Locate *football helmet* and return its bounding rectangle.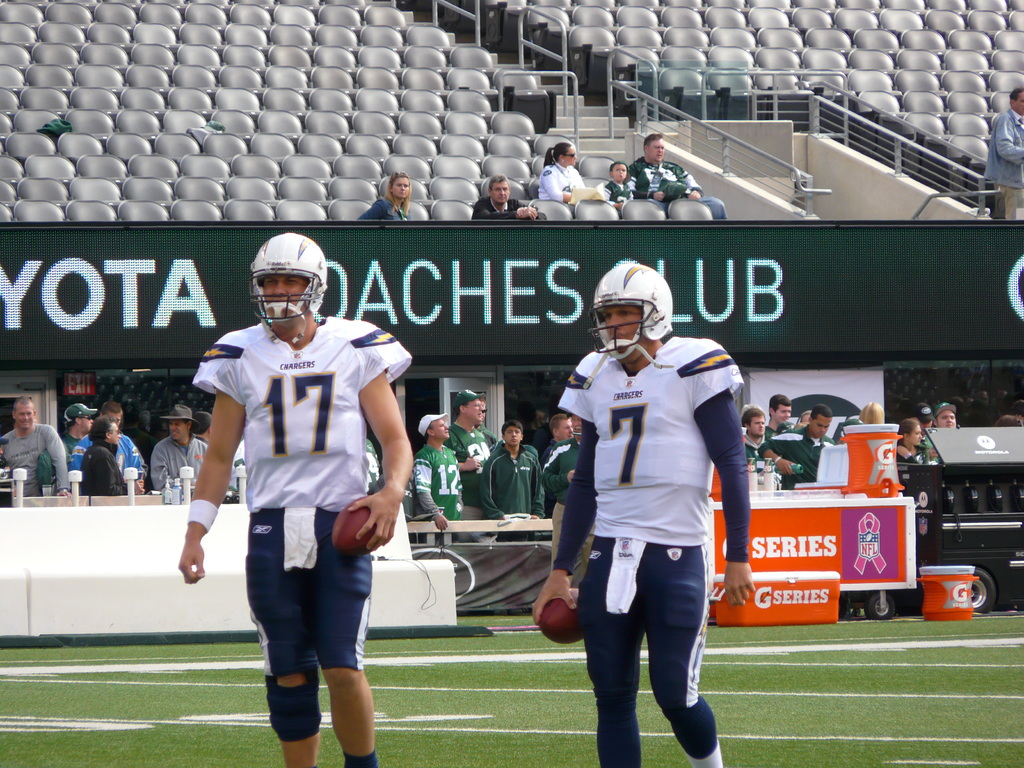
box(591, 264, 674, 367).
